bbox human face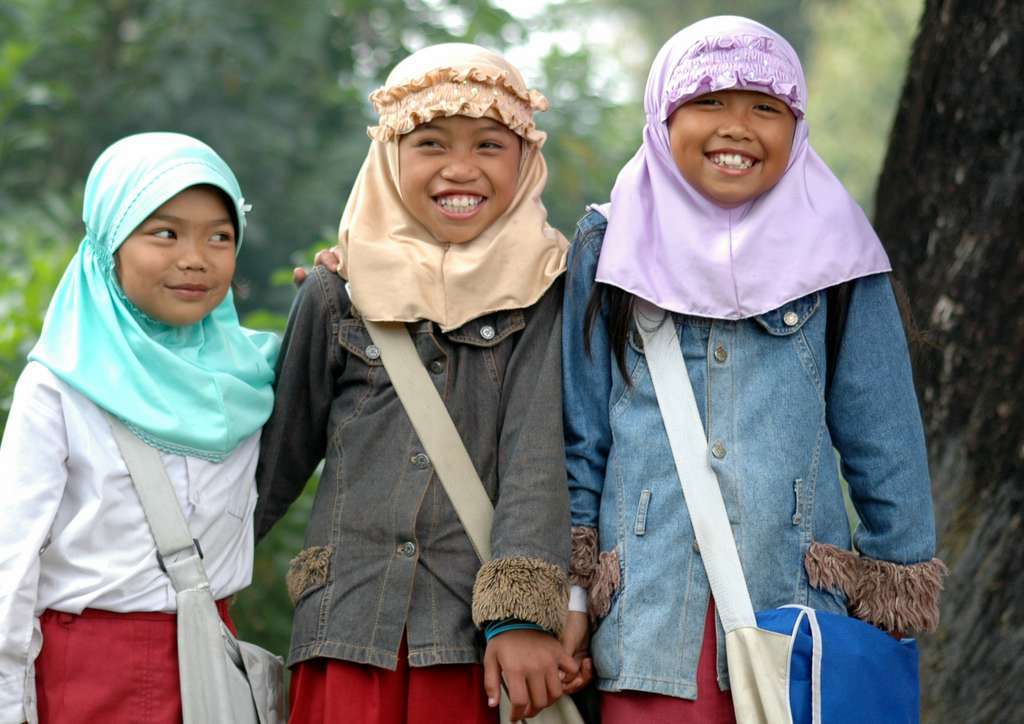
l=663, t=74, r=795, b=206
